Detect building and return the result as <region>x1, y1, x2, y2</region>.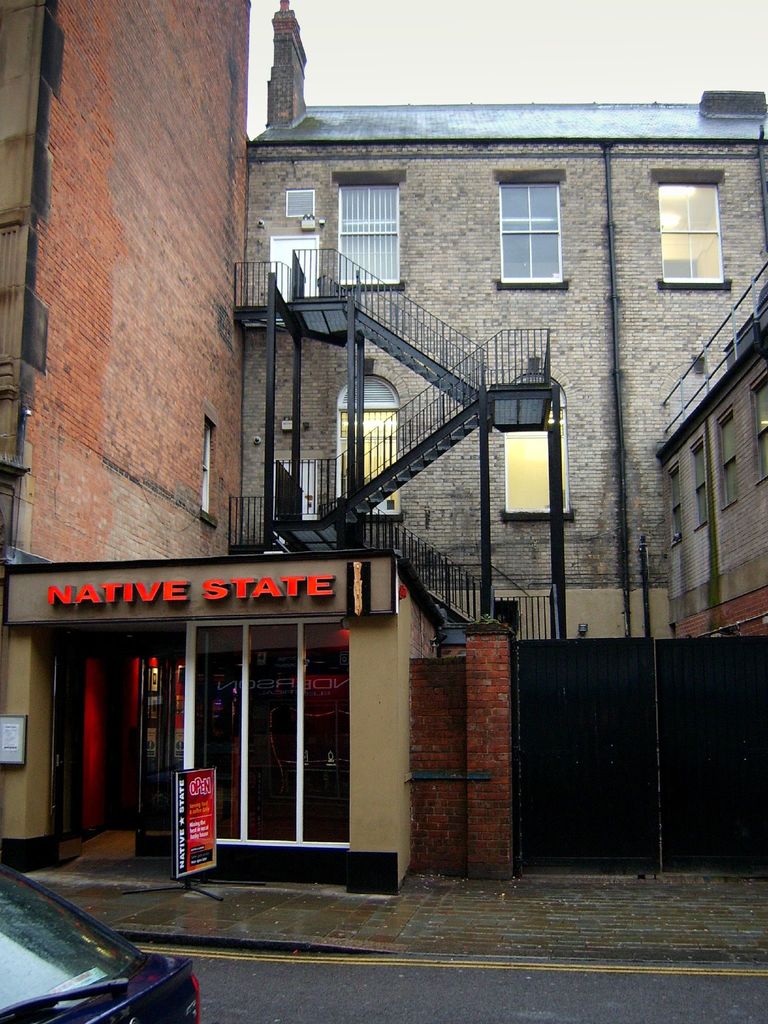
<region>0, 547, 446, 896</region>.
